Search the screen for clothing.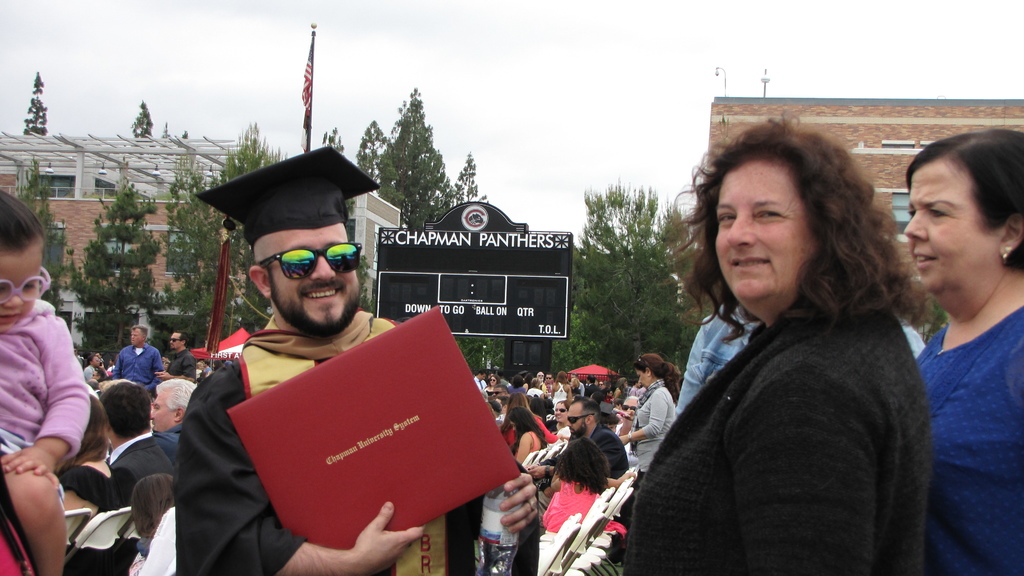
Found at region(0, 286, 91, 474).
